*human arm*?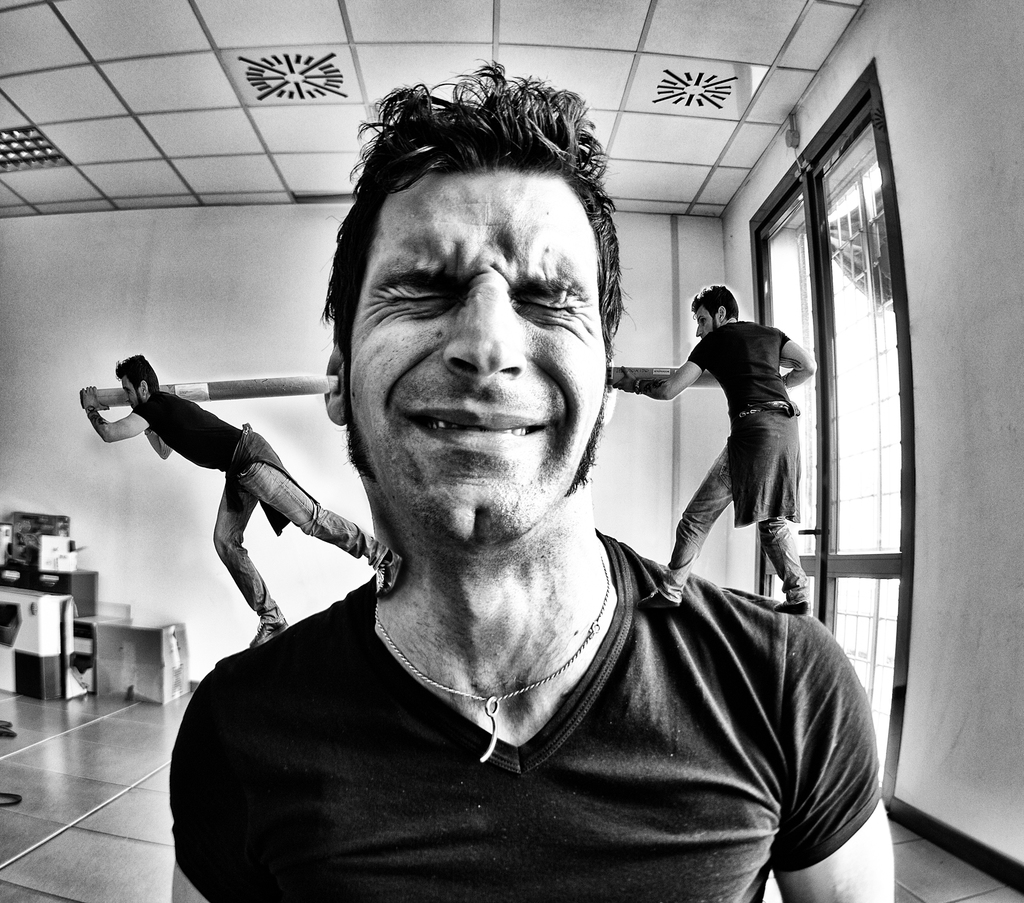
771, 605, 895, 902
